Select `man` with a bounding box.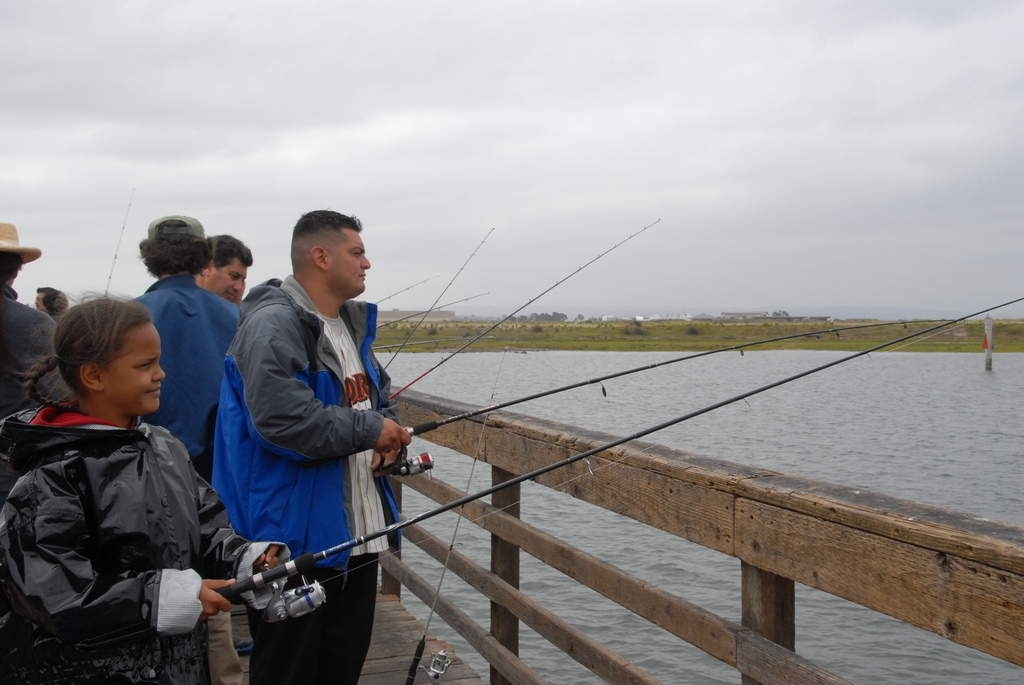
216,209,424,656.
